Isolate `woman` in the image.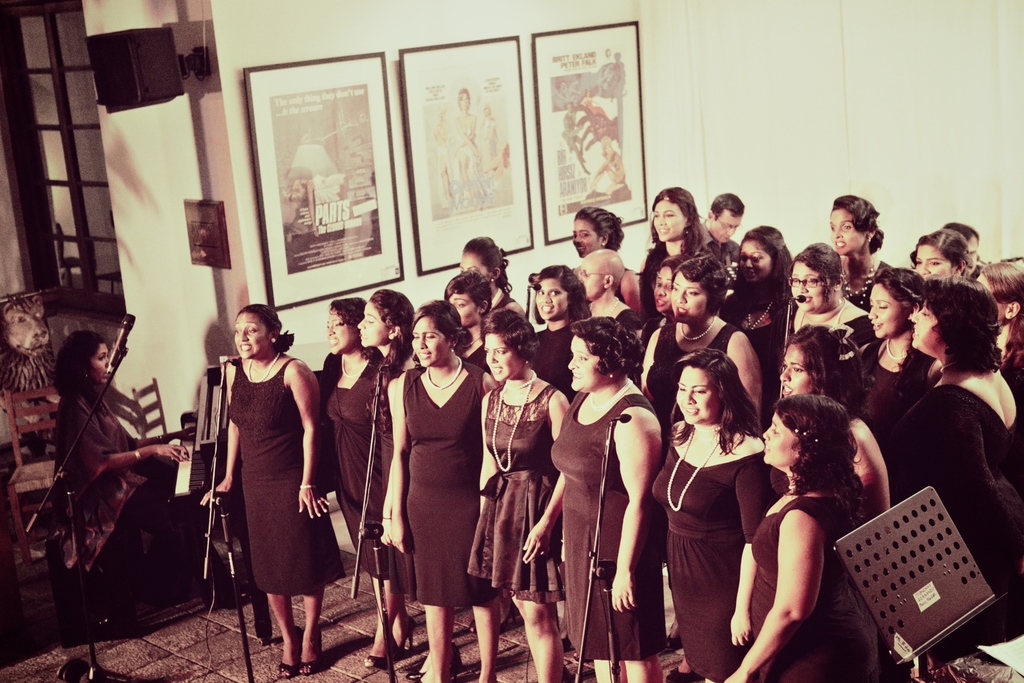
Isolated region: 456/238/538/328.
